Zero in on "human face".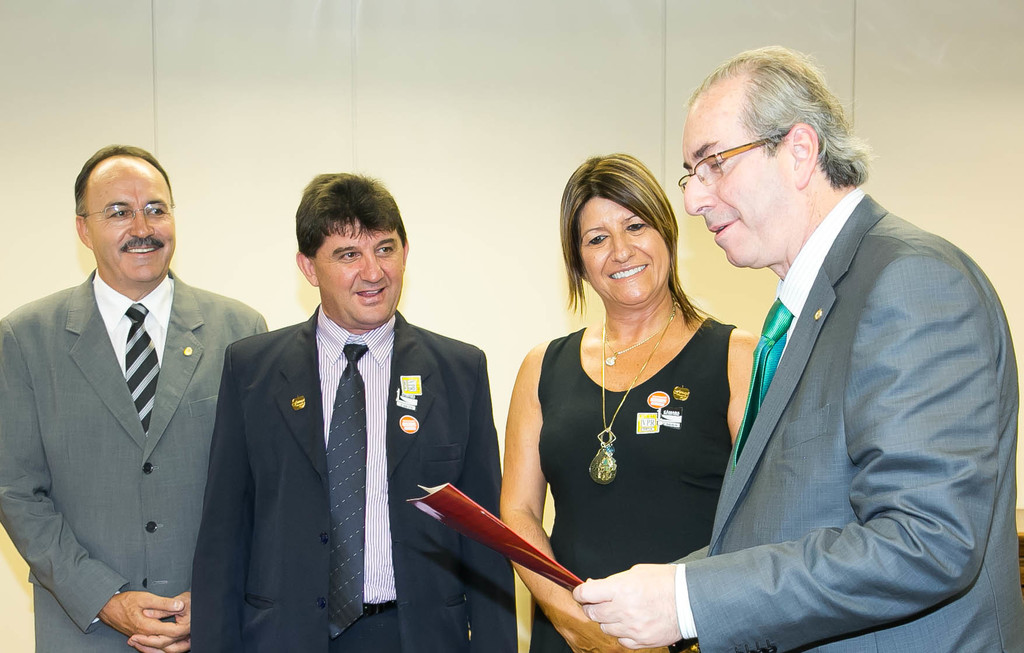
Zeroed in: (left=319, top=216, right=401, bottom=324).
